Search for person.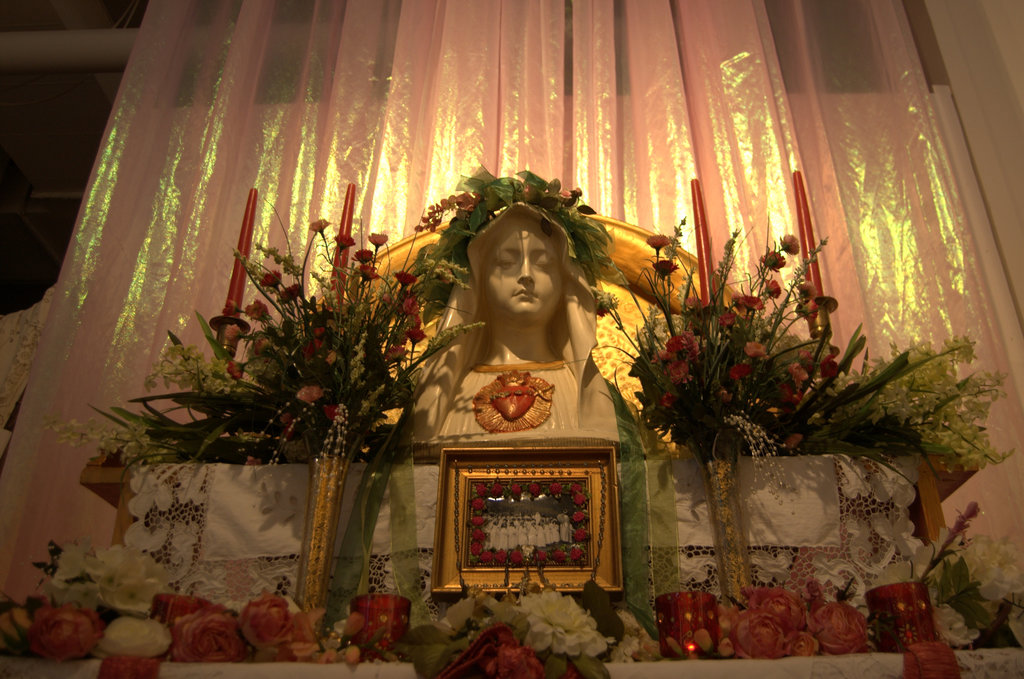
Found at detection(410, 199, 621, 451).
